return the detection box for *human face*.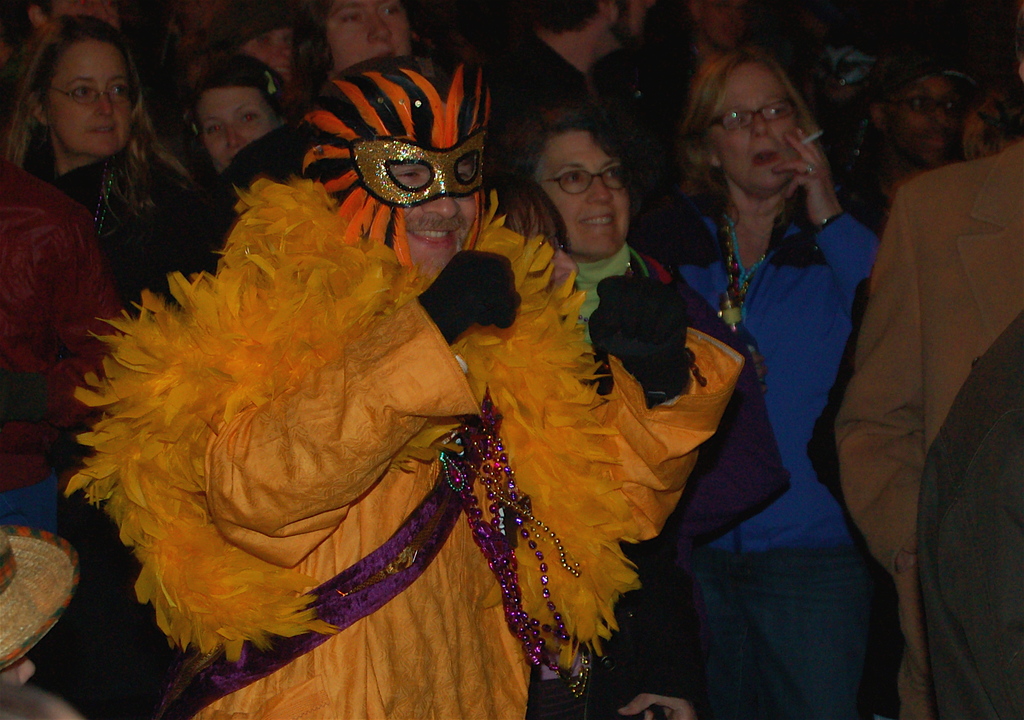
left=40, top=38, right=127, bottom=156.
